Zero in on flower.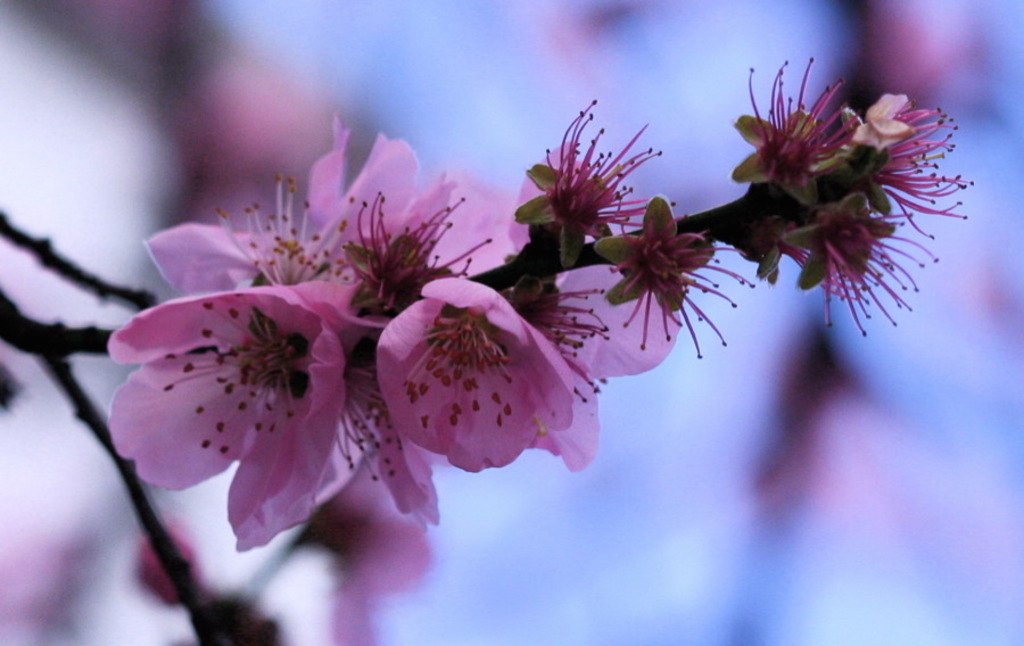
Zeroed in: <region>107, 279, 352, 557</region>.
